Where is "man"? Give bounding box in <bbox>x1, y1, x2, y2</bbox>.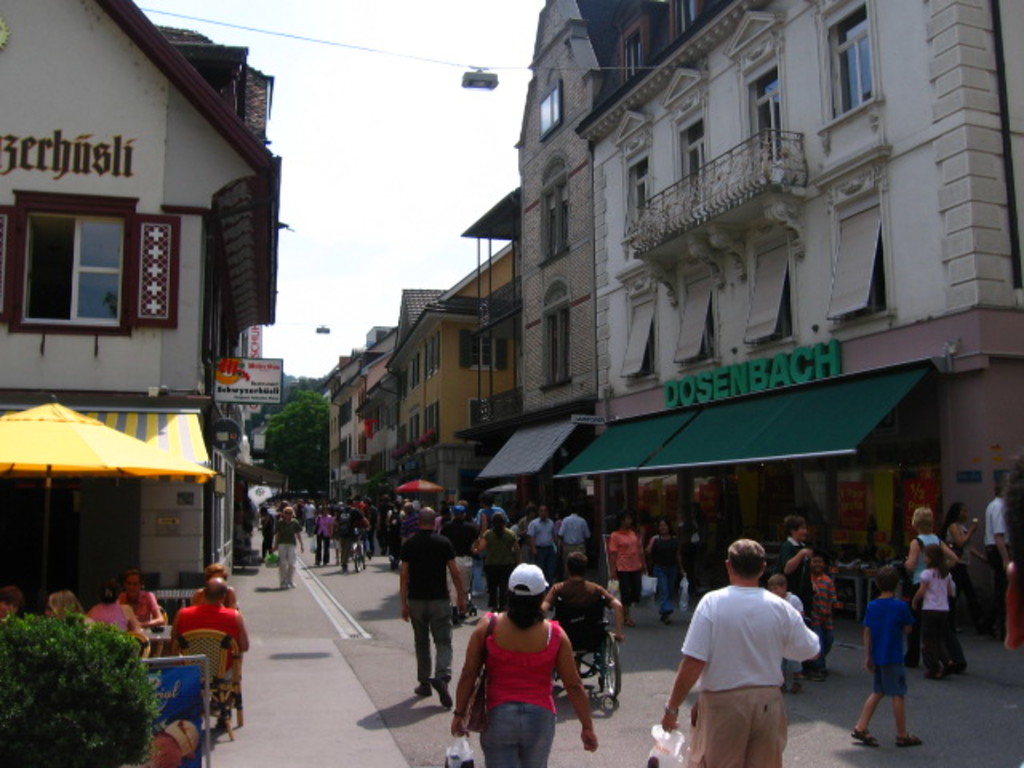
<bbox>326, 494, 368, 568</bbox>.
